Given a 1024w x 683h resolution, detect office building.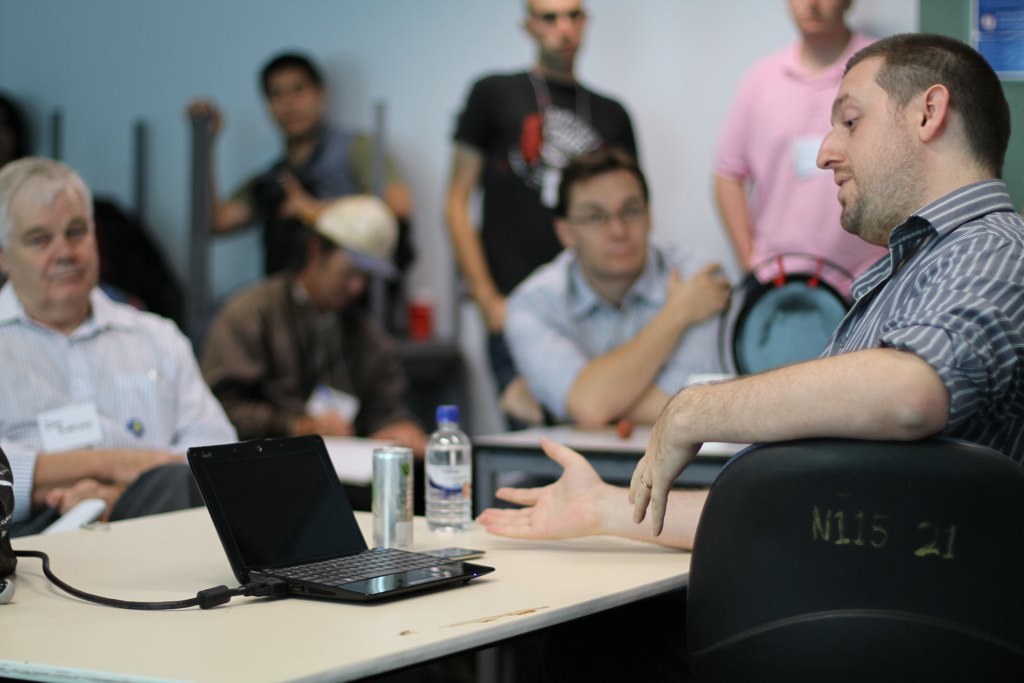
select_region(60, 13, 1023, 666).
